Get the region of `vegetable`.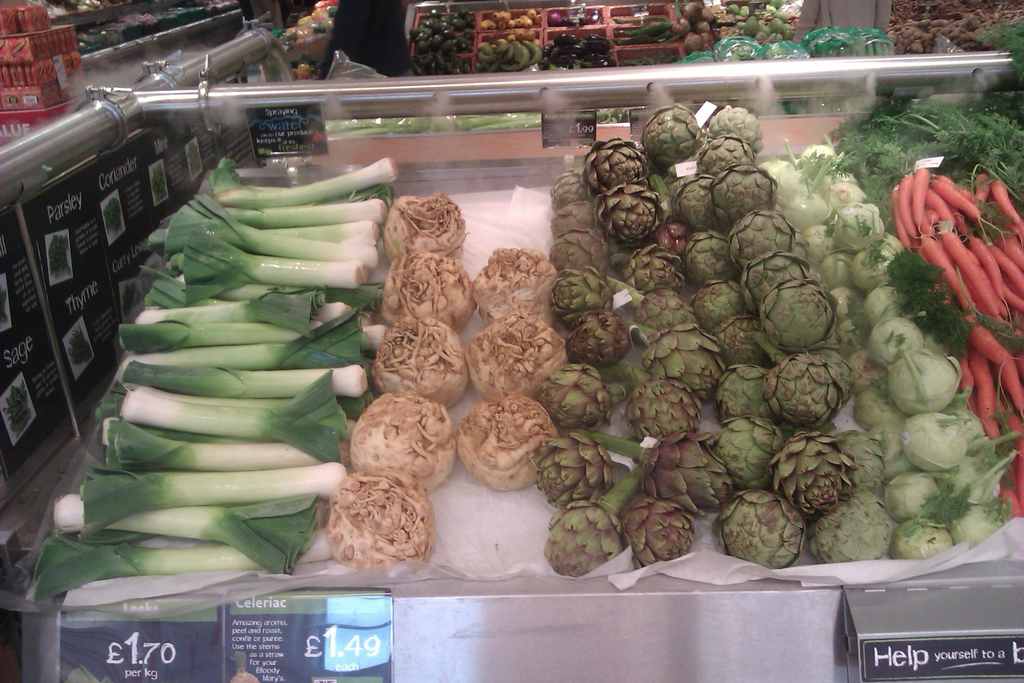
[102,194,124,238].
